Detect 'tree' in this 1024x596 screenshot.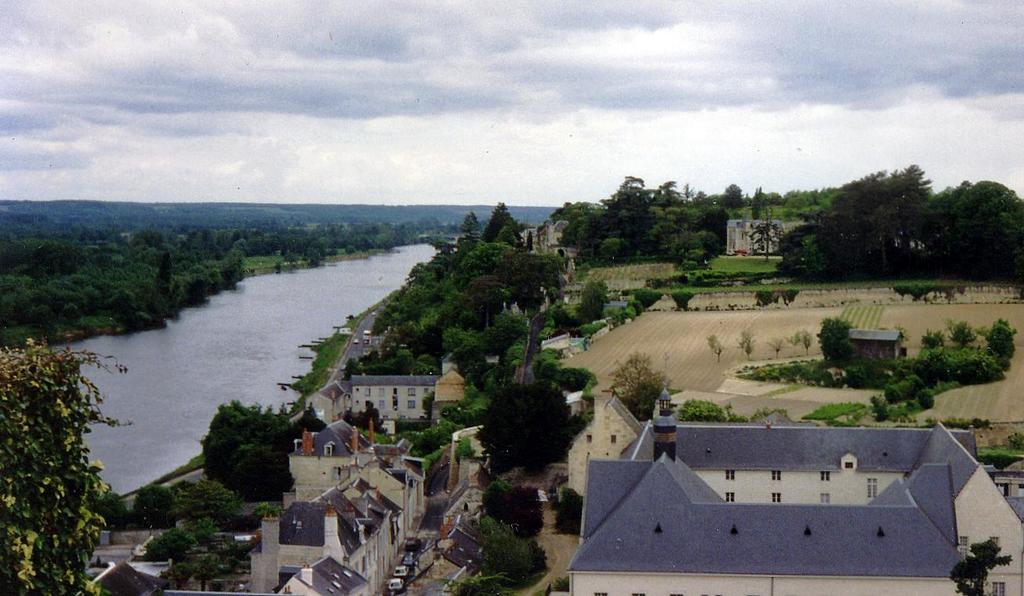
Detection: detection(619, 282, 664, 318).
